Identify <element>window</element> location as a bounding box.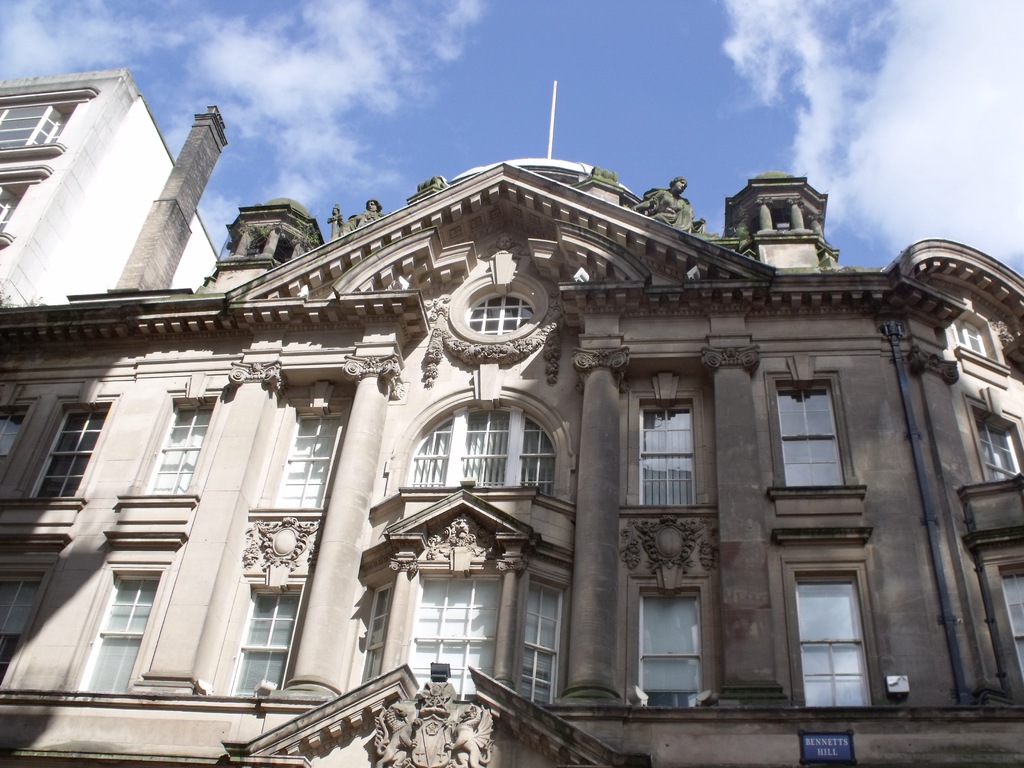
l=0, t=569, r=42, b=687.
